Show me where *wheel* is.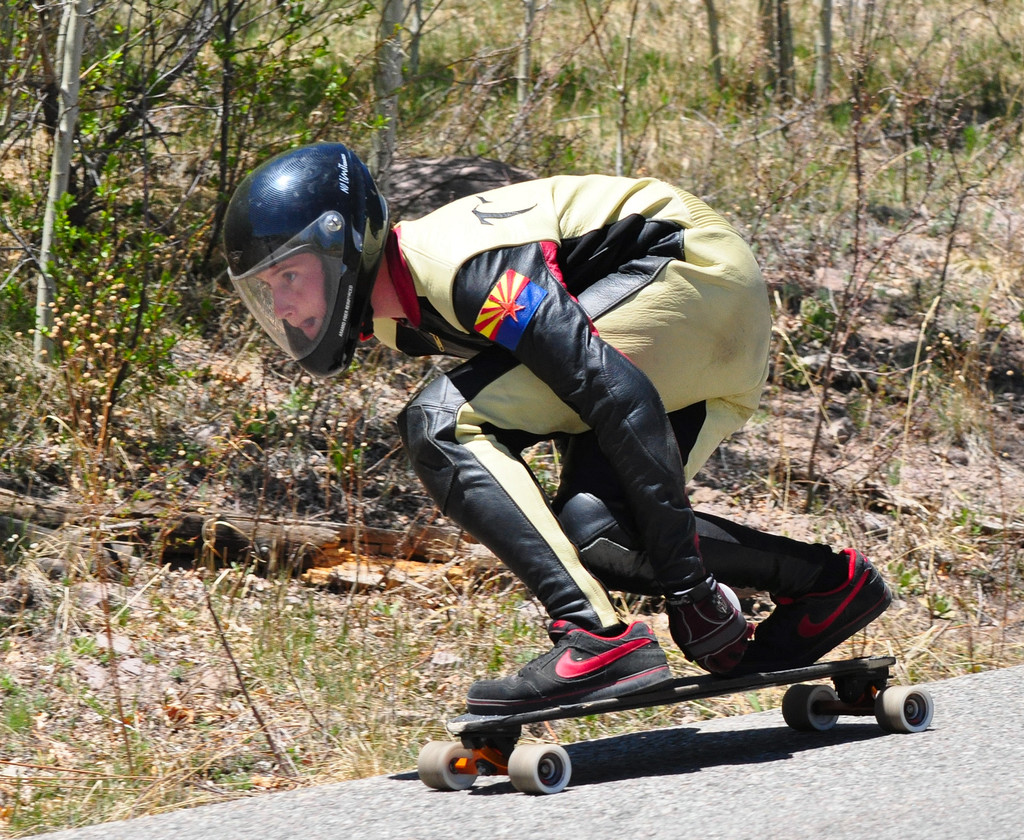
*wheel* is at 782 682 843 732.
